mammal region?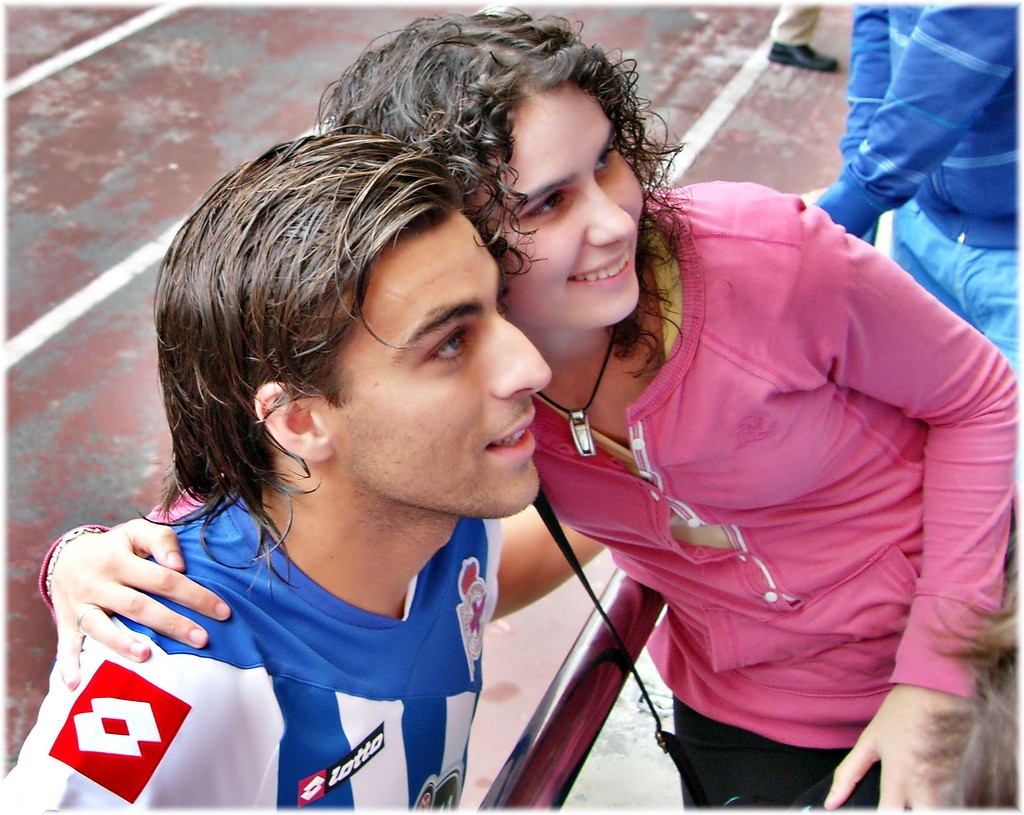
bbox=(800, 3, 1020, 375)
